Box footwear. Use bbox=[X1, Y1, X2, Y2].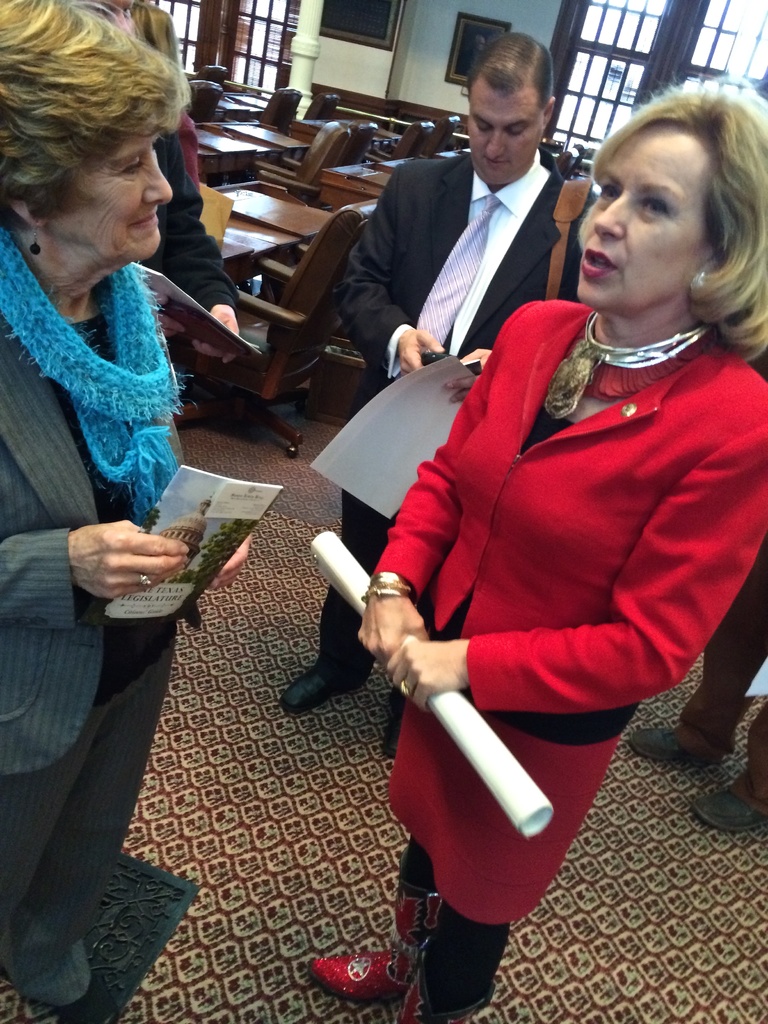
bbox=[388, 952, 493, 1023].
